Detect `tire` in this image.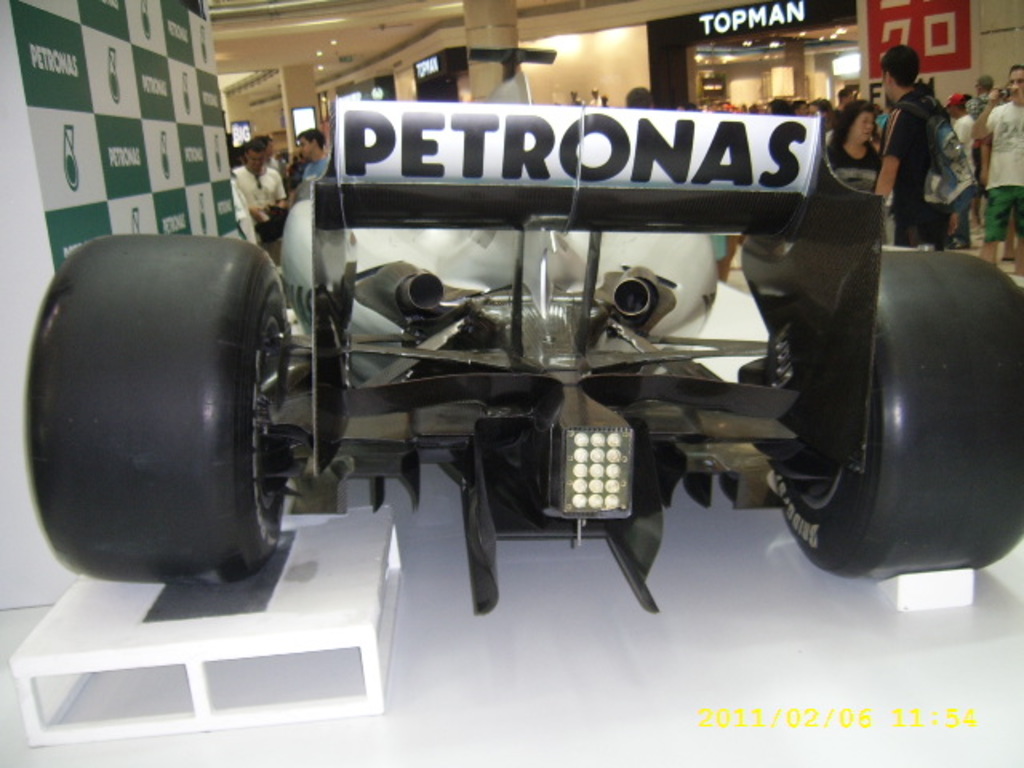
Detection: (left=778, top=251, right=1022, bottom=578).
